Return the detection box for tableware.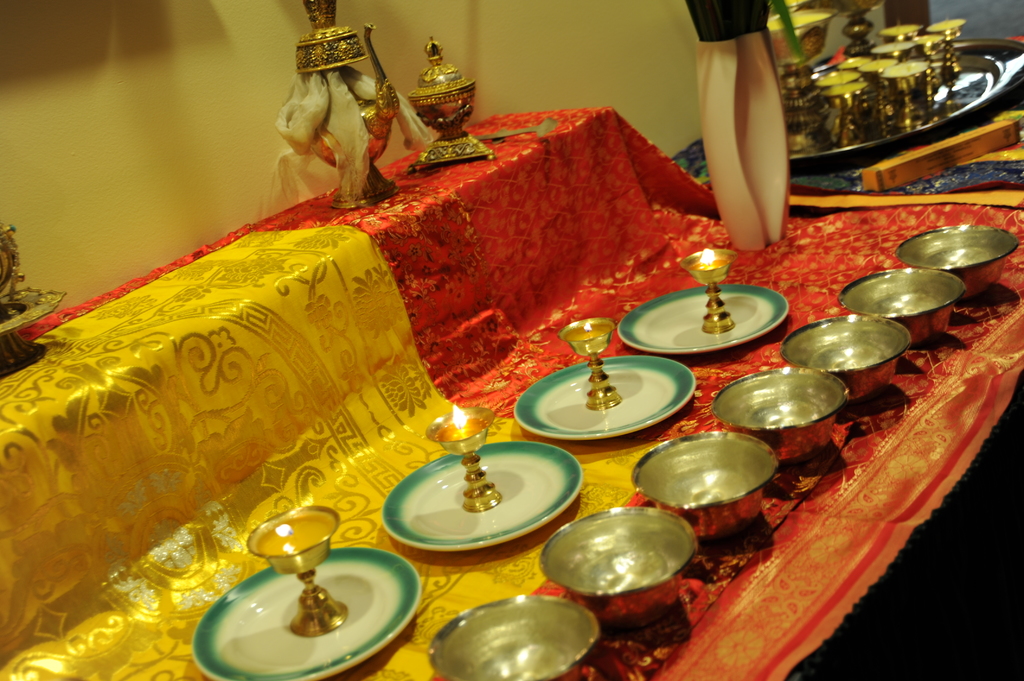
detection(616, 285, 789, 348).
